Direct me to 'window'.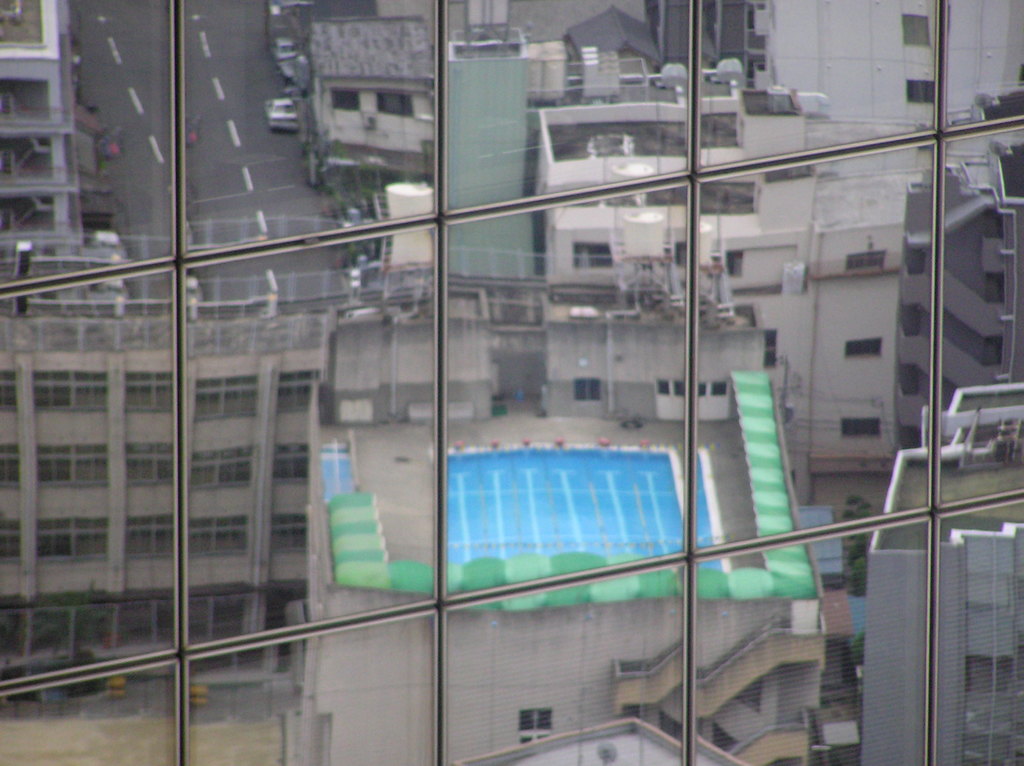
Direction: Rect(188, 513, 245, 556).
